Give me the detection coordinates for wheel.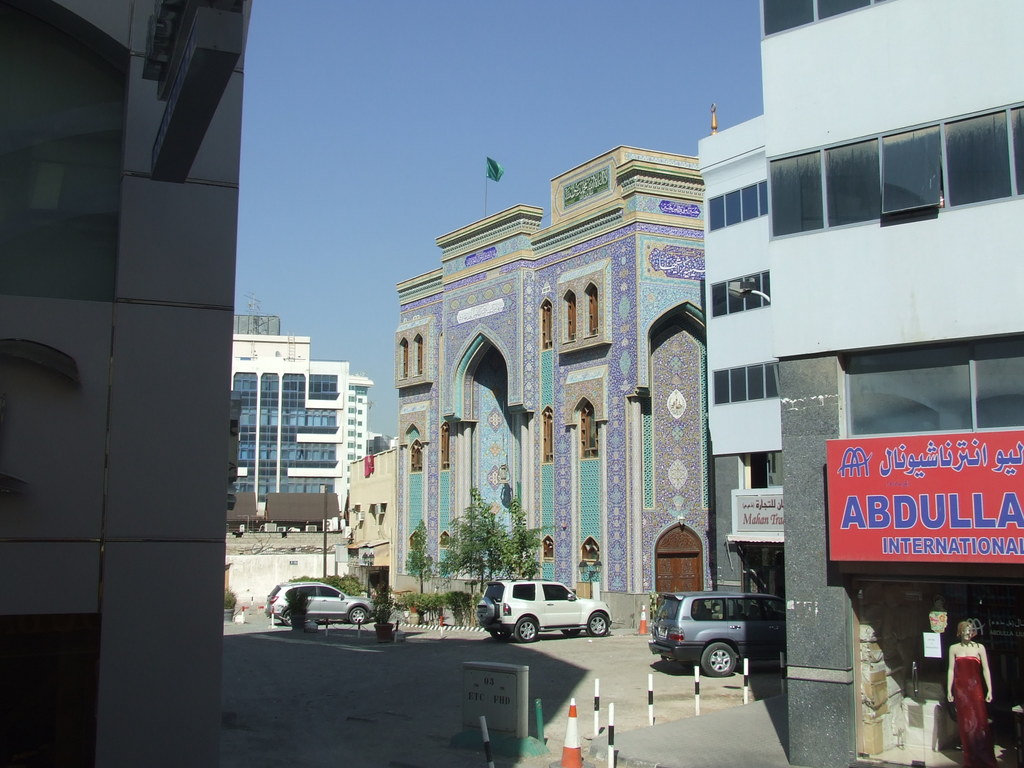
region(283, 611, 291, 628).
